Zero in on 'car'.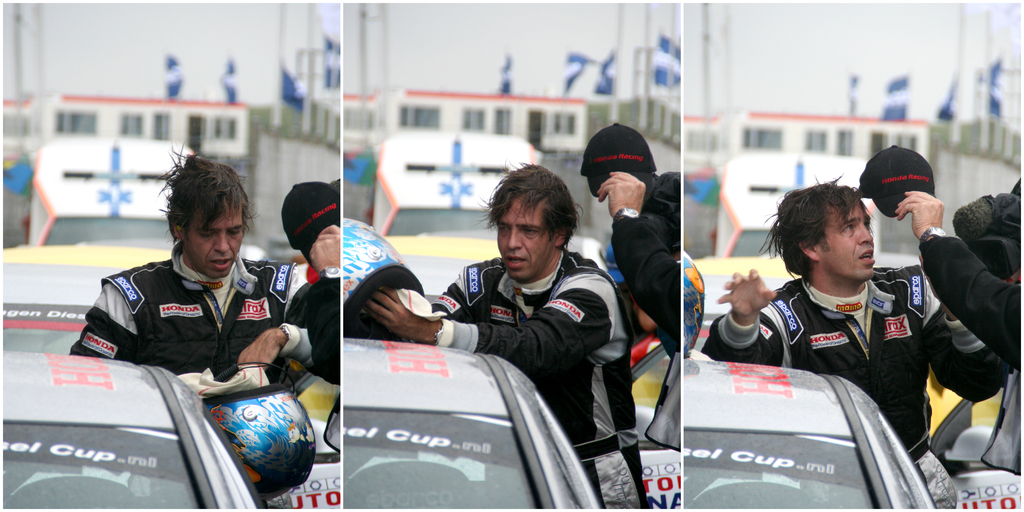
Zeroed in: rect(678, 356, 947, 511).
